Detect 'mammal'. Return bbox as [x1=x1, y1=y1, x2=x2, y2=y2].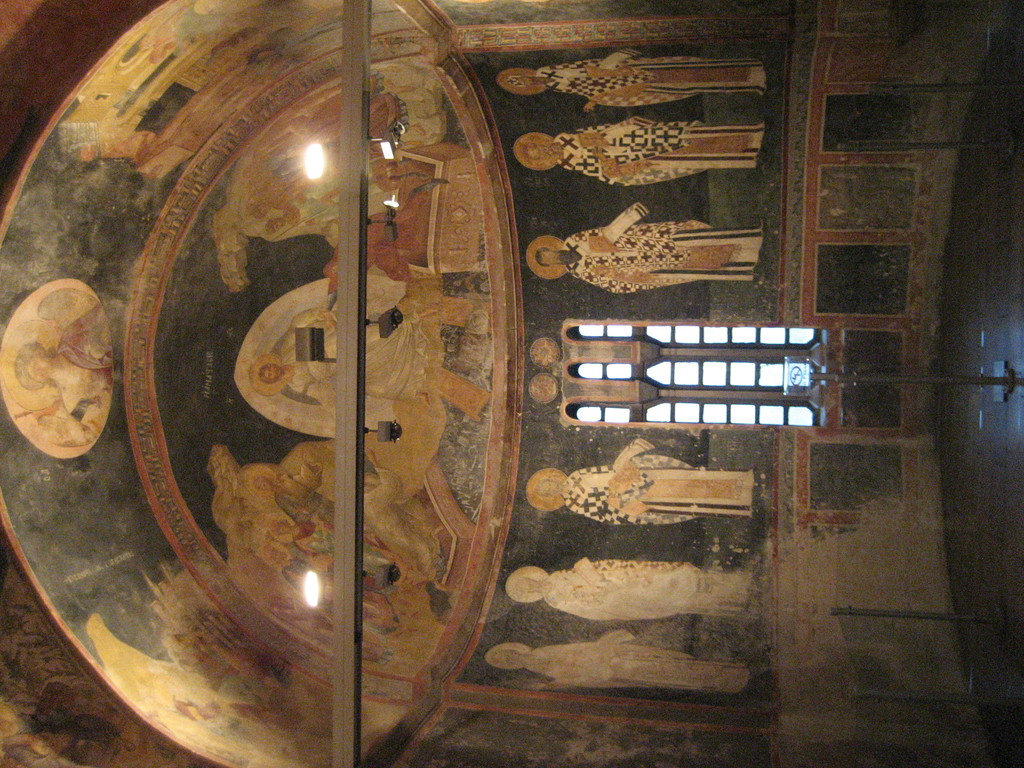
[x1=524, y1=438, x2=755, y2=529].
